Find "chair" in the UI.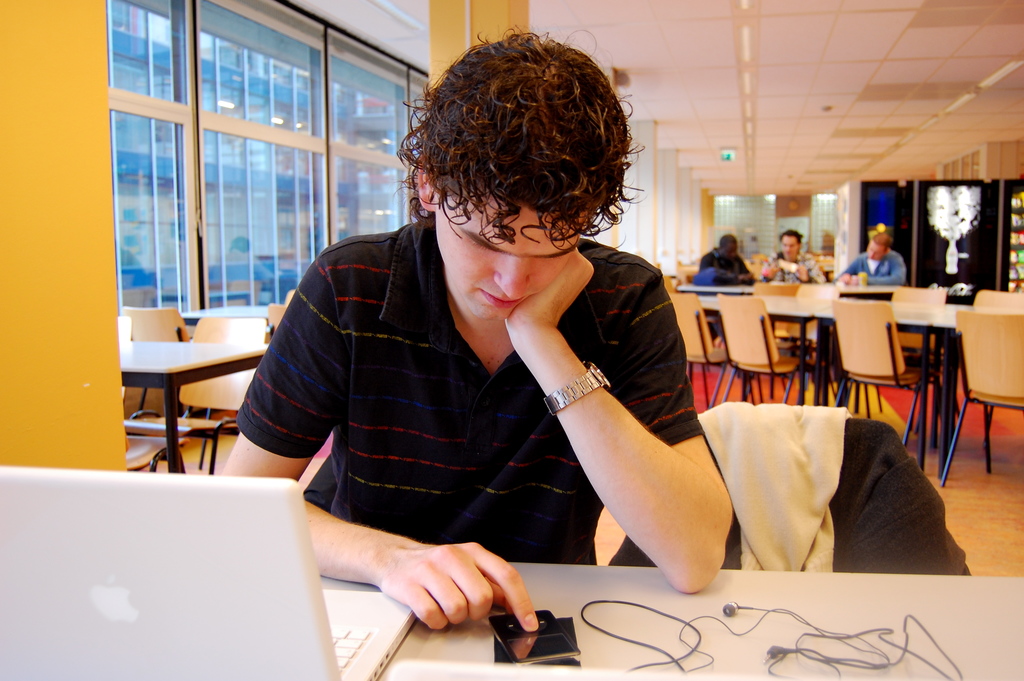
UI element at region(749, 282, 824, 398).
